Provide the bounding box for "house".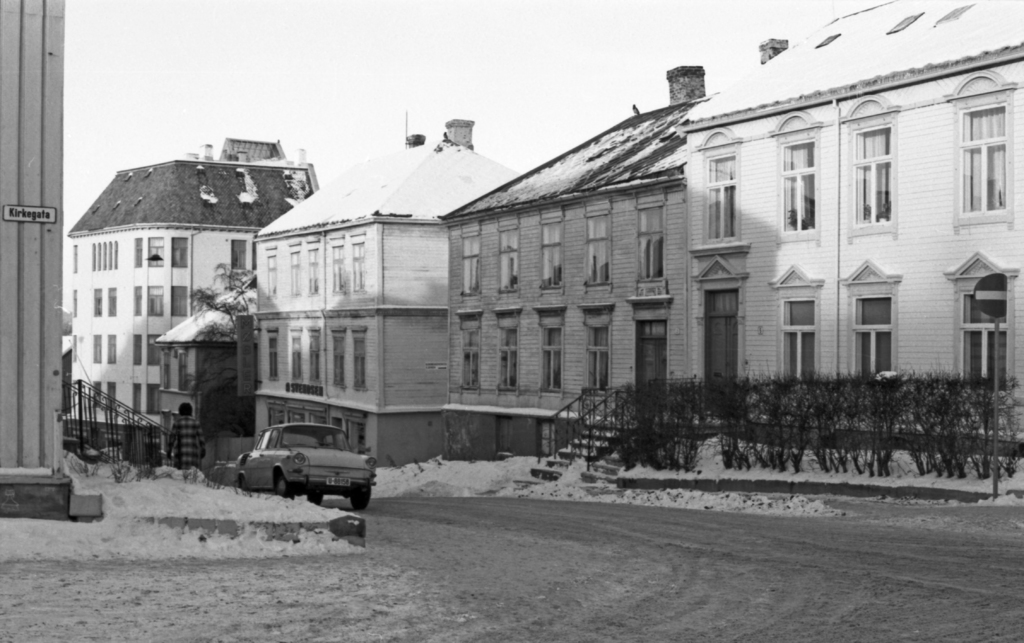
(left=138, top=282, right=259, bottom=464).
